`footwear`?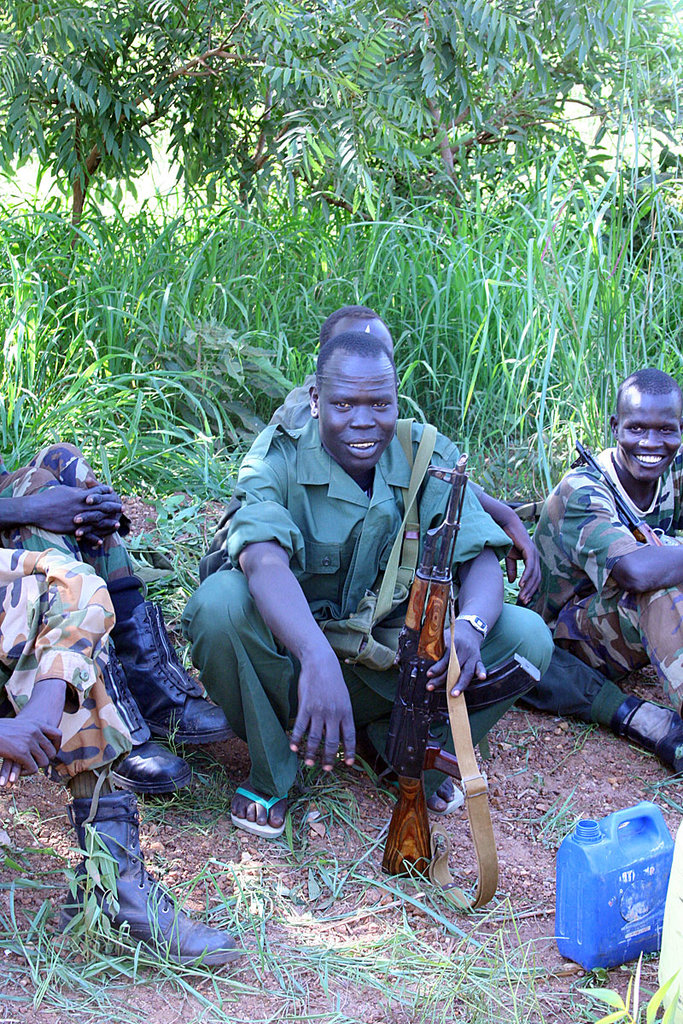
227 785 289 840
